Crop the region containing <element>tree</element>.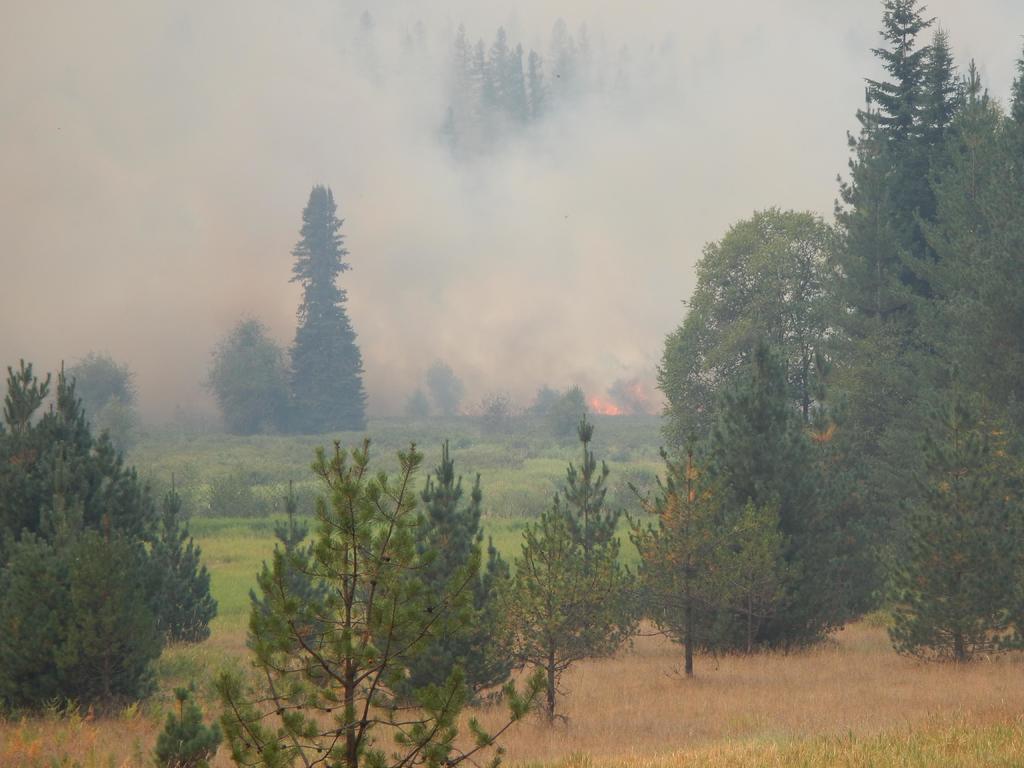
Crop region: x1=657 y1=205 x2=833 y2=420.
